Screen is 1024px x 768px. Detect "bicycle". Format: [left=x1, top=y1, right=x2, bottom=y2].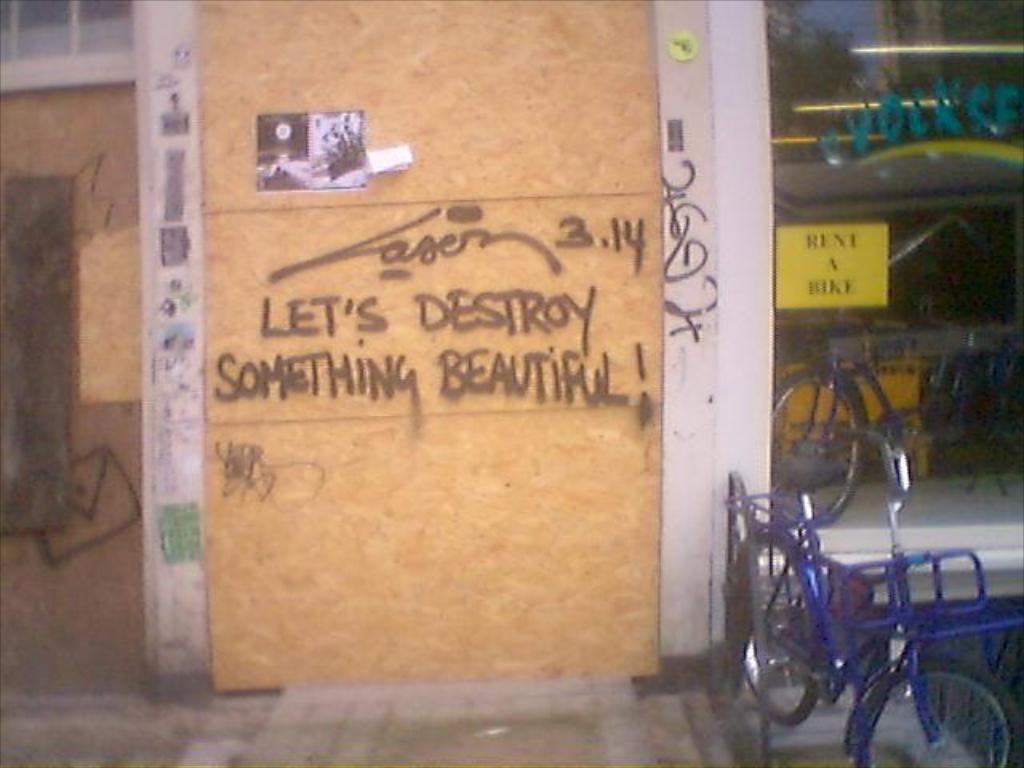
[left=722, top=410, right=1018, bottom=767].
